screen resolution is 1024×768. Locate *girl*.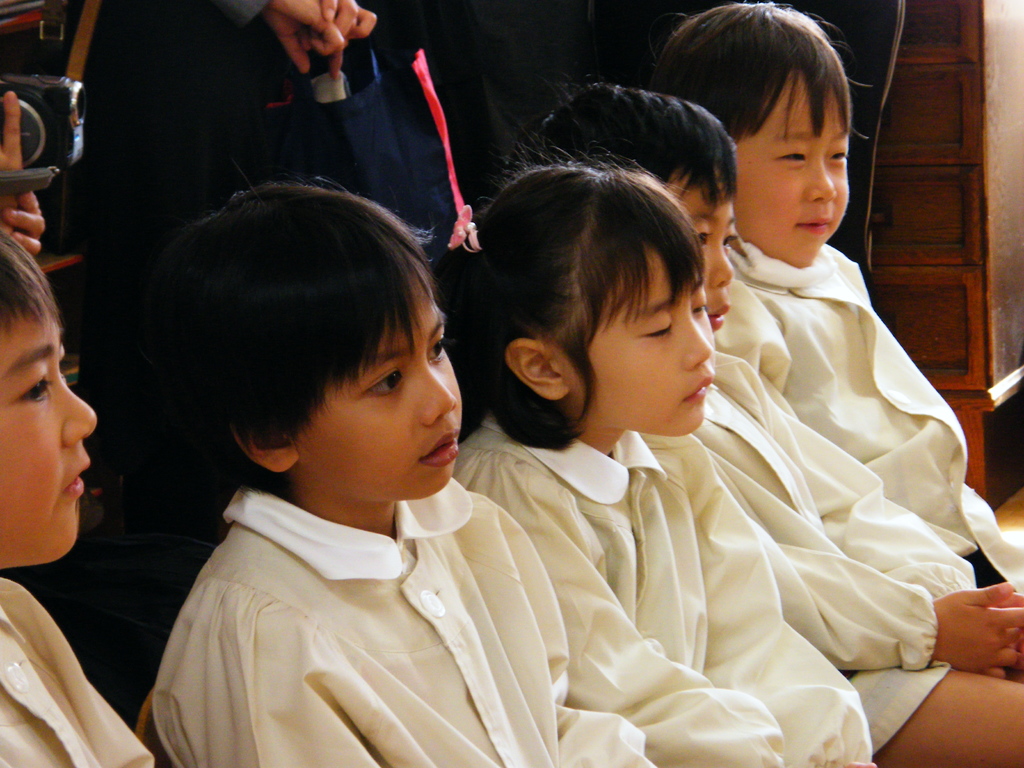
crop(150, 177, 646, 767).
